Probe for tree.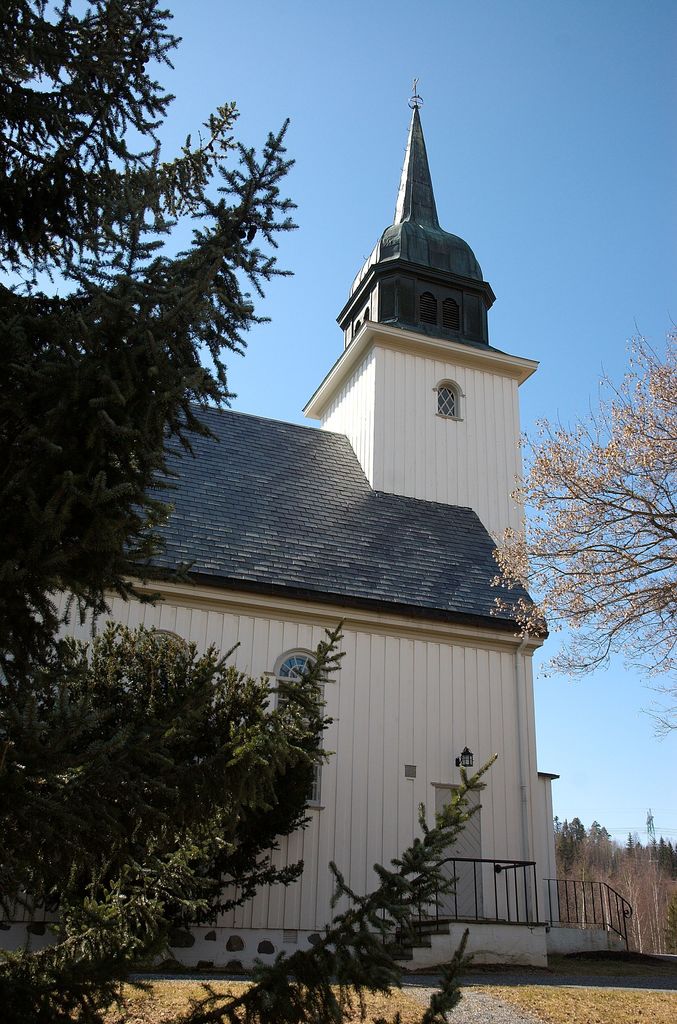
Probe result: {"x1": 0, "y1": 0, "x2": 506, "y2": 1023}.
